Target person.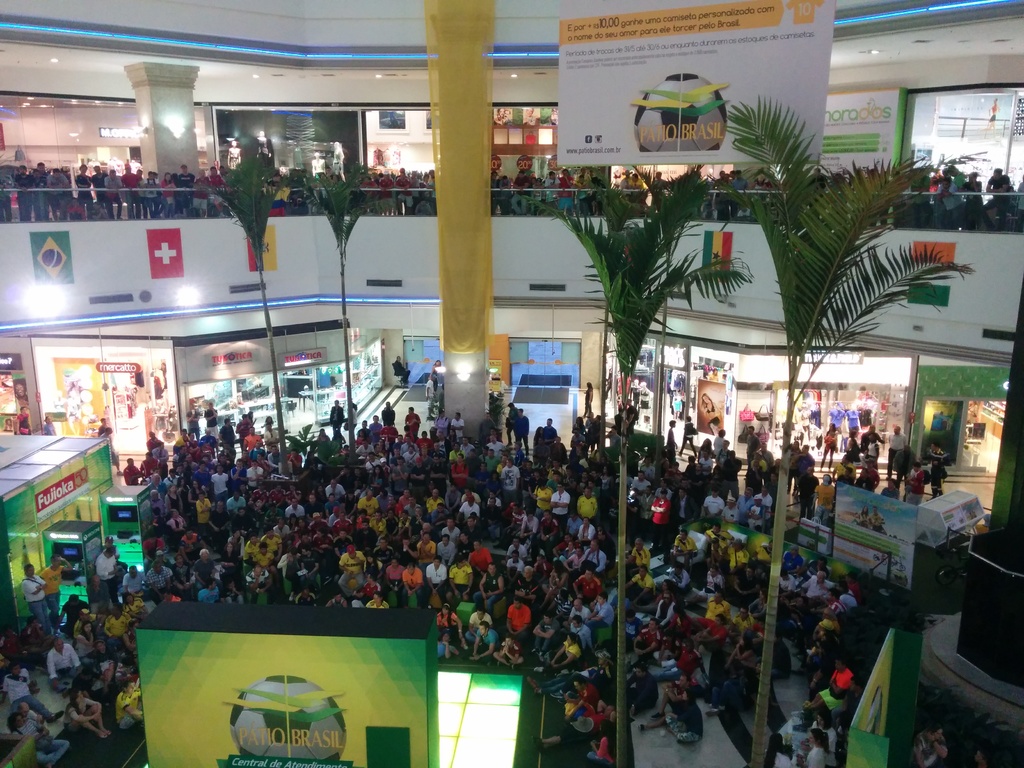
Target region: region(888, 422, 910, 484).
